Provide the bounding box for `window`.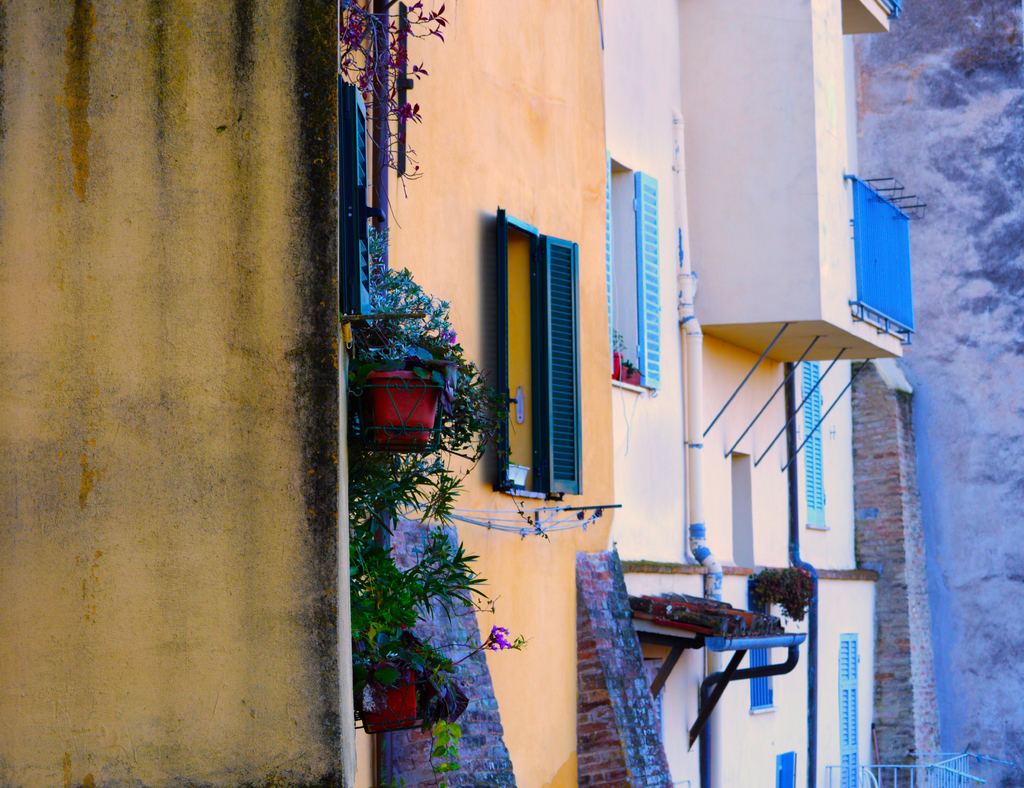
747,576,776,714.
